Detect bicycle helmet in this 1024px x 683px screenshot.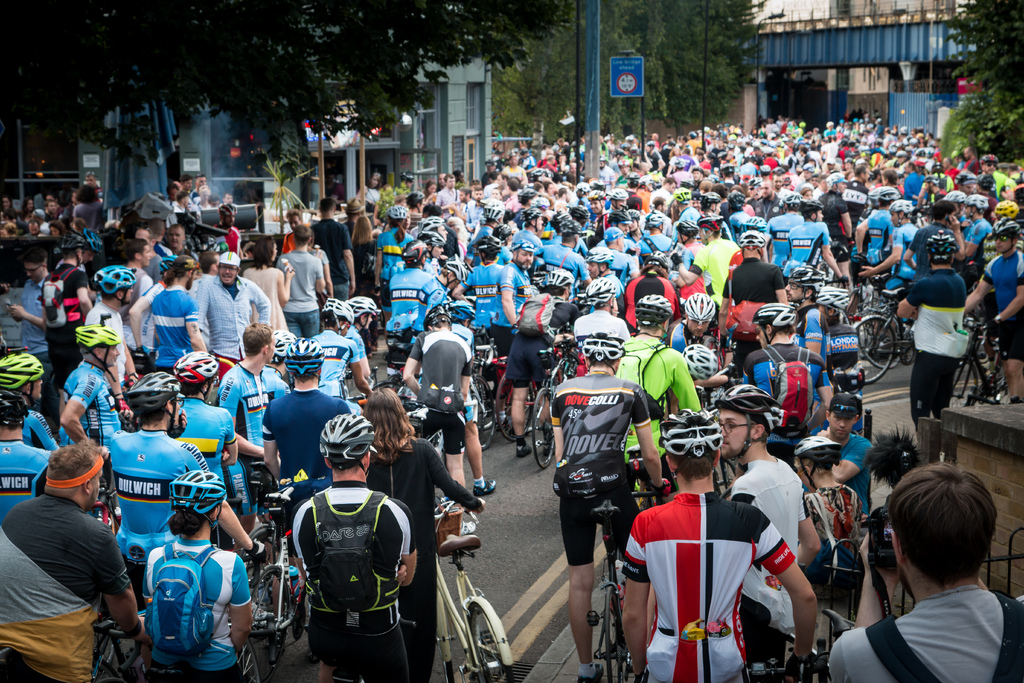
Detection: (left=662, top=408, right=724, bottom=448).
